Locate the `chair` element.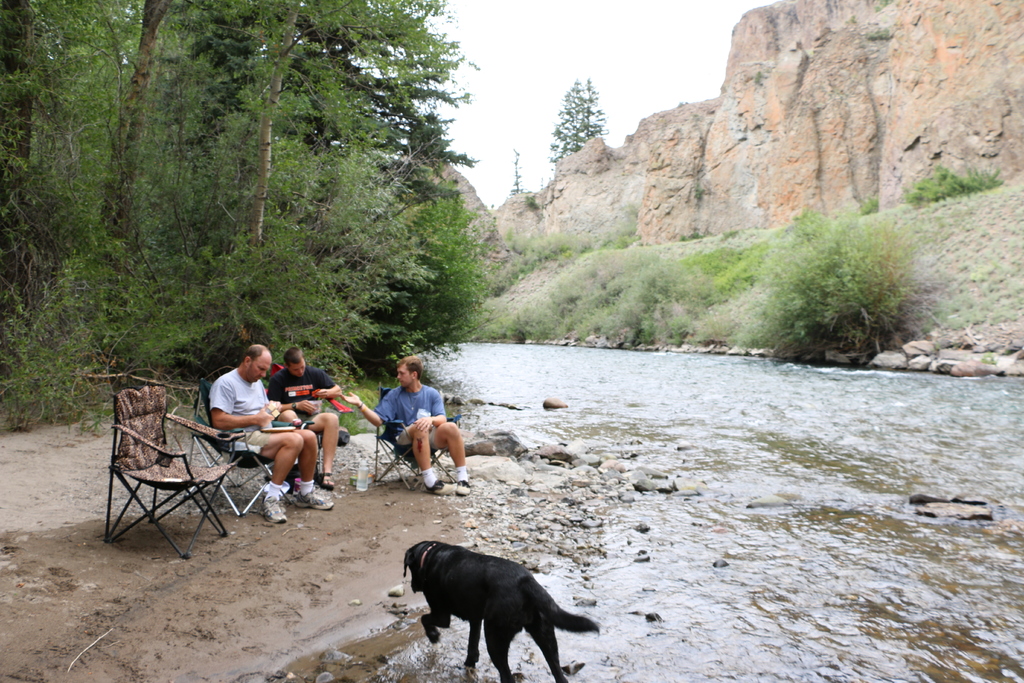
Element bbox: [left=376, top=390, right=459, bottom=503].
